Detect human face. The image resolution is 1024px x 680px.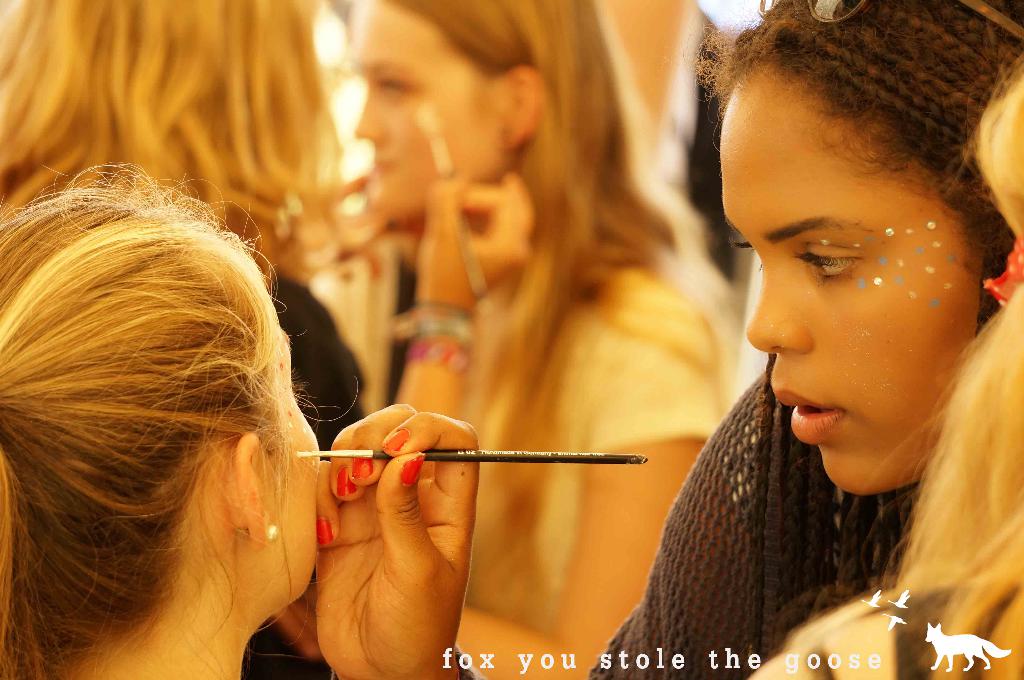
{"x1": 349, "y1": 4, "x2": 511, "y2": 209}.
